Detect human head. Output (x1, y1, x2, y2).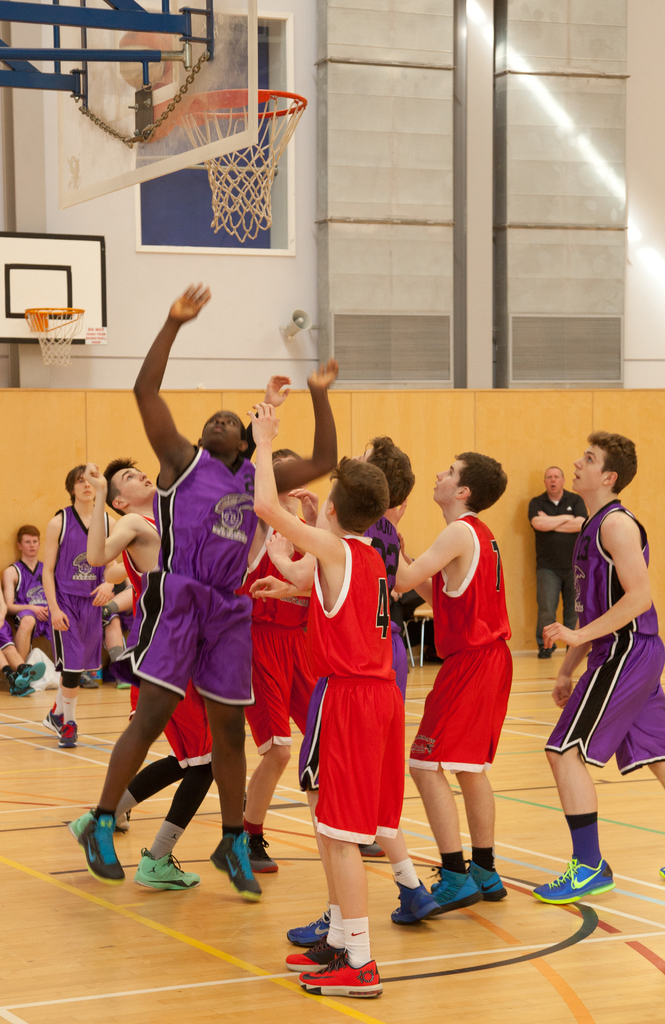
(574, 428, 652, 500).
